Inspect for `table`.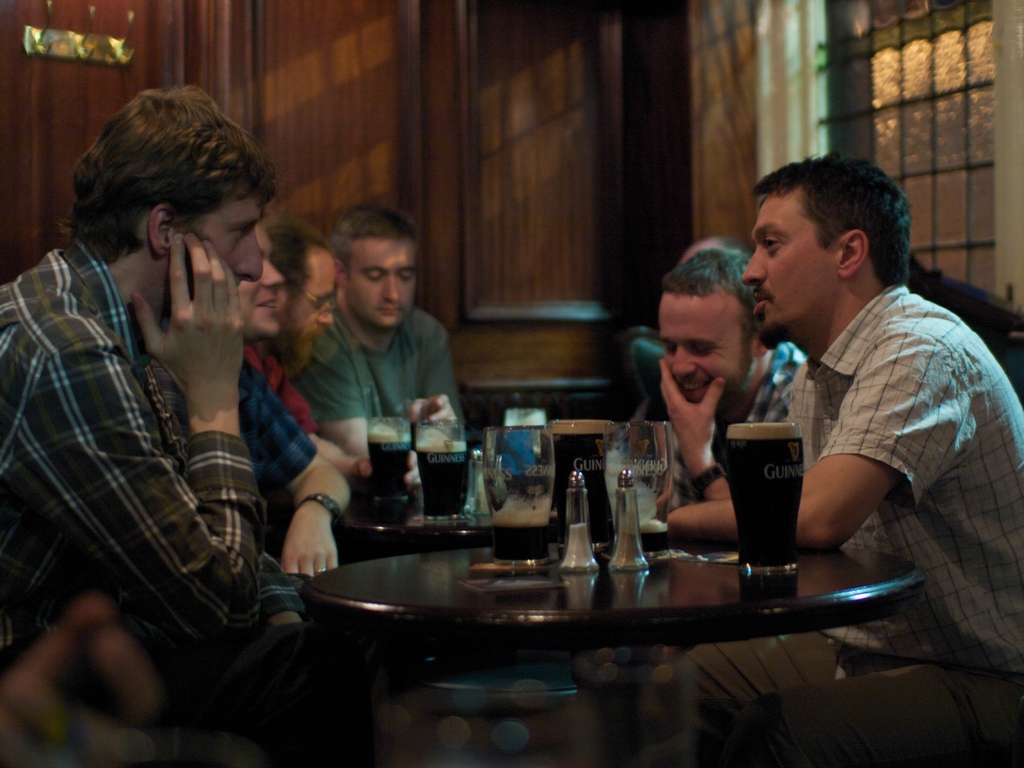
Inspection: 294, 525, 925, 767.
